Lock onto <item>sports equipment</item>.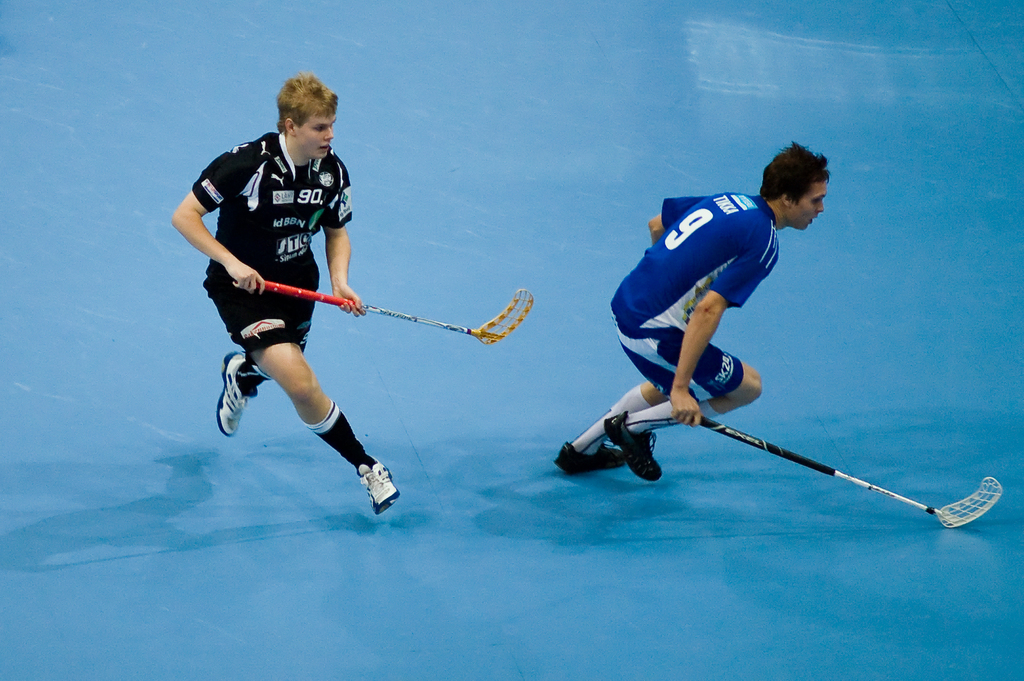
Locked: BBox(257, 276, 535, 348).
